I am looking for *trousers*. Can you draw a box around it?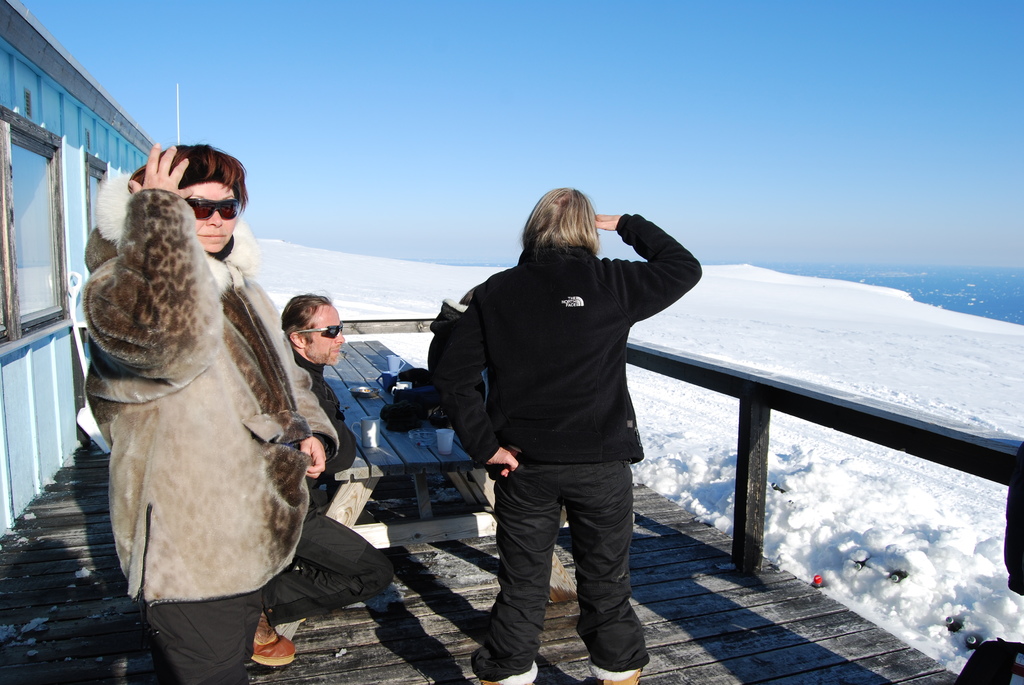
Sure, the bounding box is detection(147, 588, 264, 684).
